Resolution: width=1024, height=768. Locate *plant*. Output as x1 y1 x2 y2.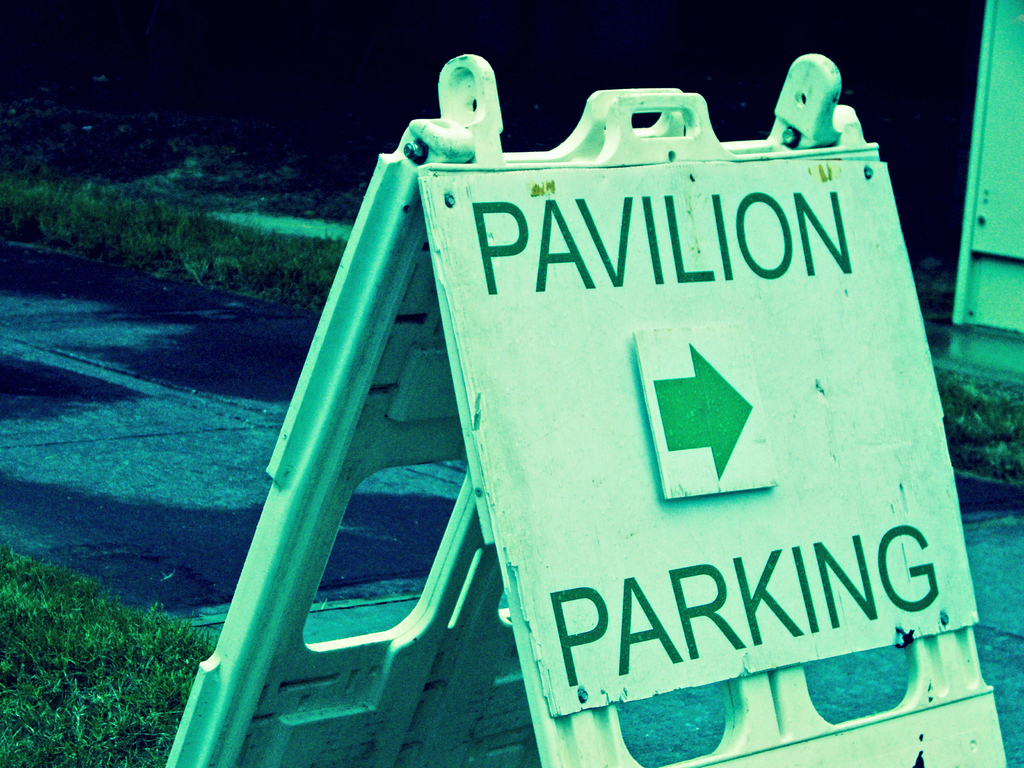
0 161 67 245.
